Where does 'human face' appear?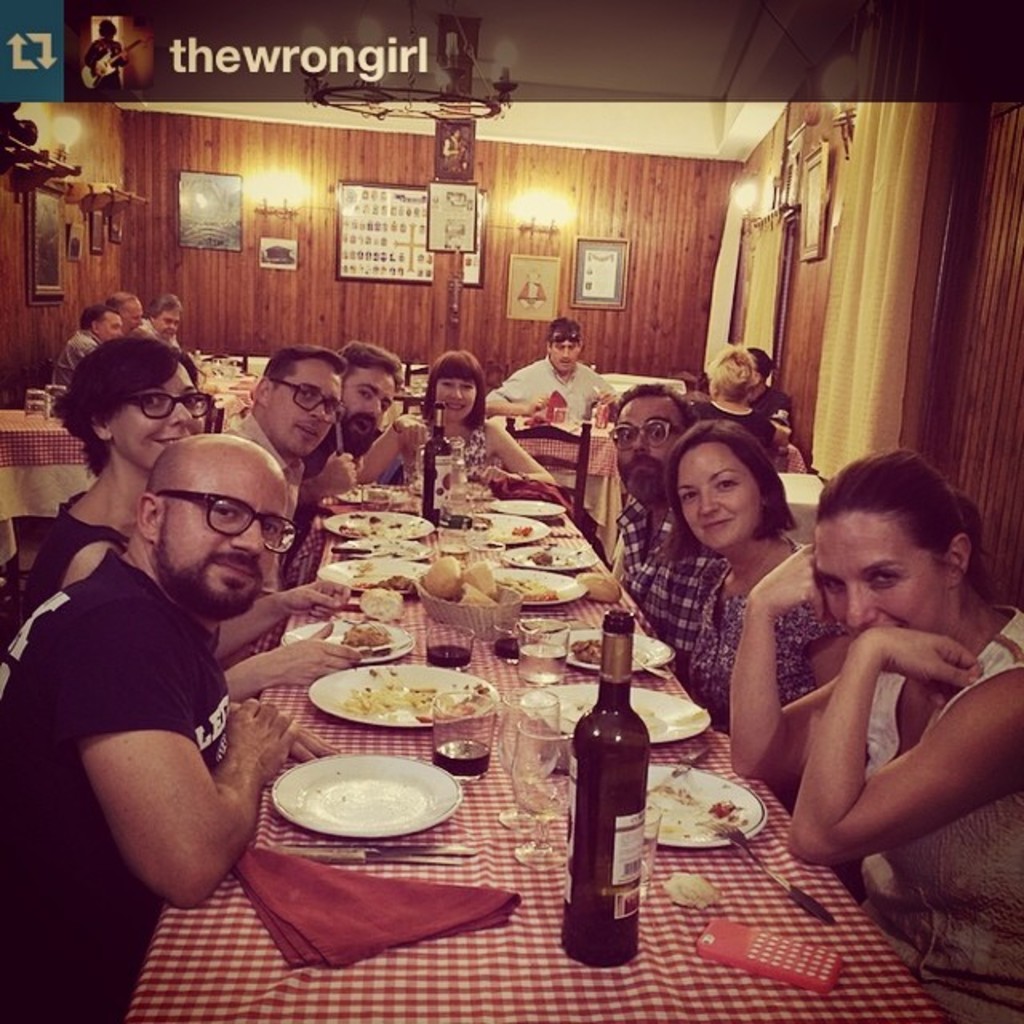
Appears at box=[434, 374, 480, 411].
